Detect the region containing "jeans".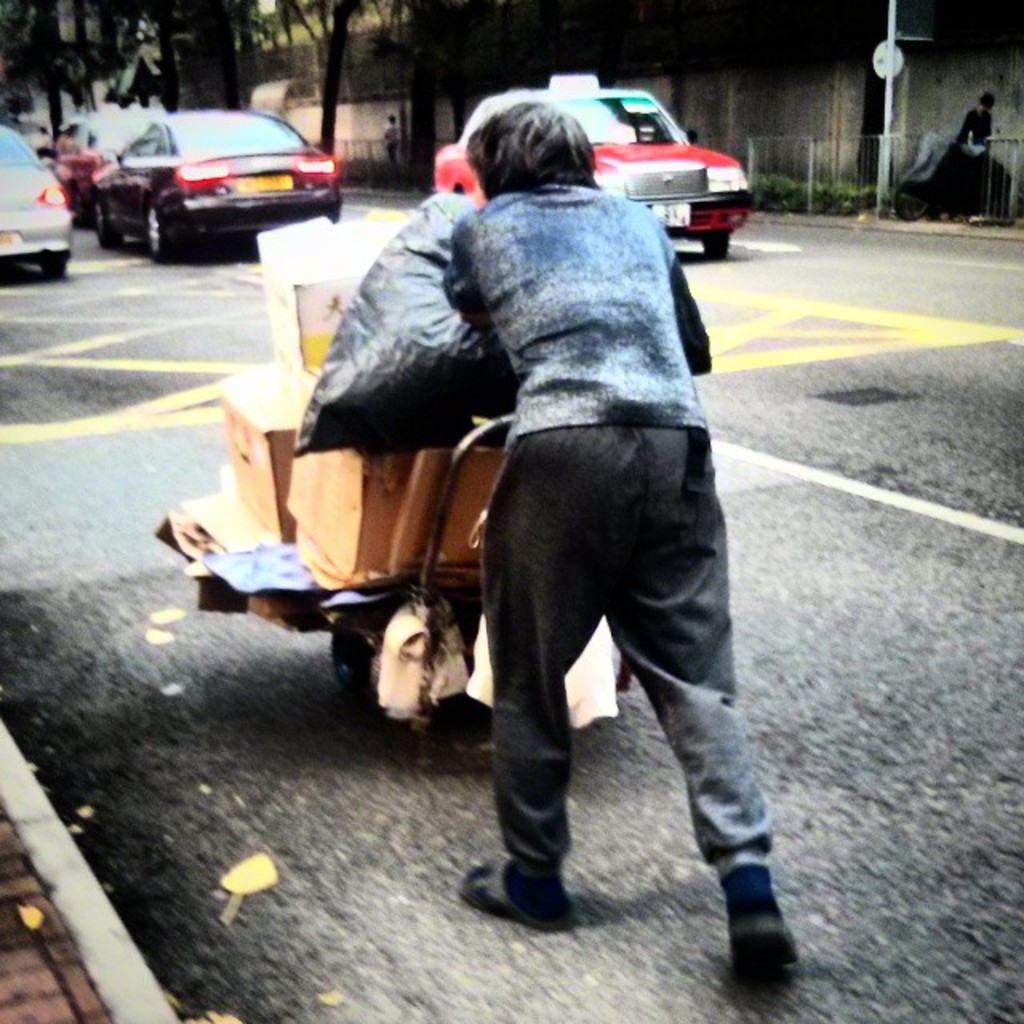
rect(485, 429, 765, 869).
